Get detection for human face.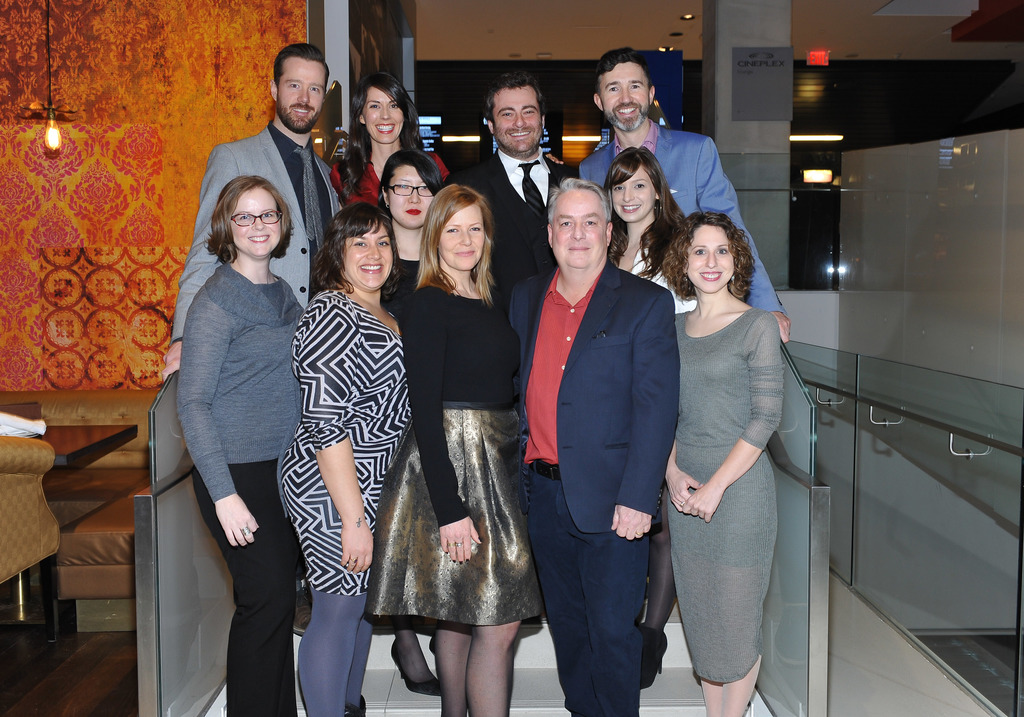
Detection: (685, 225, 735, 290).
